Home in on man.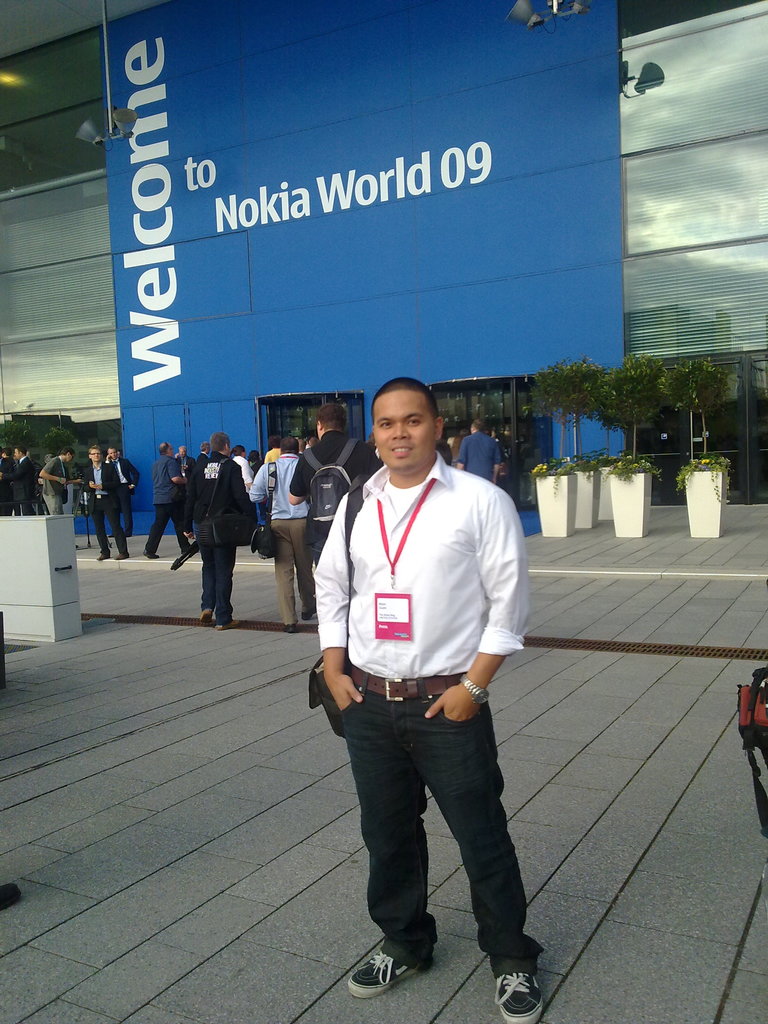
Homed in at rect(182, 431, 256, 627).
